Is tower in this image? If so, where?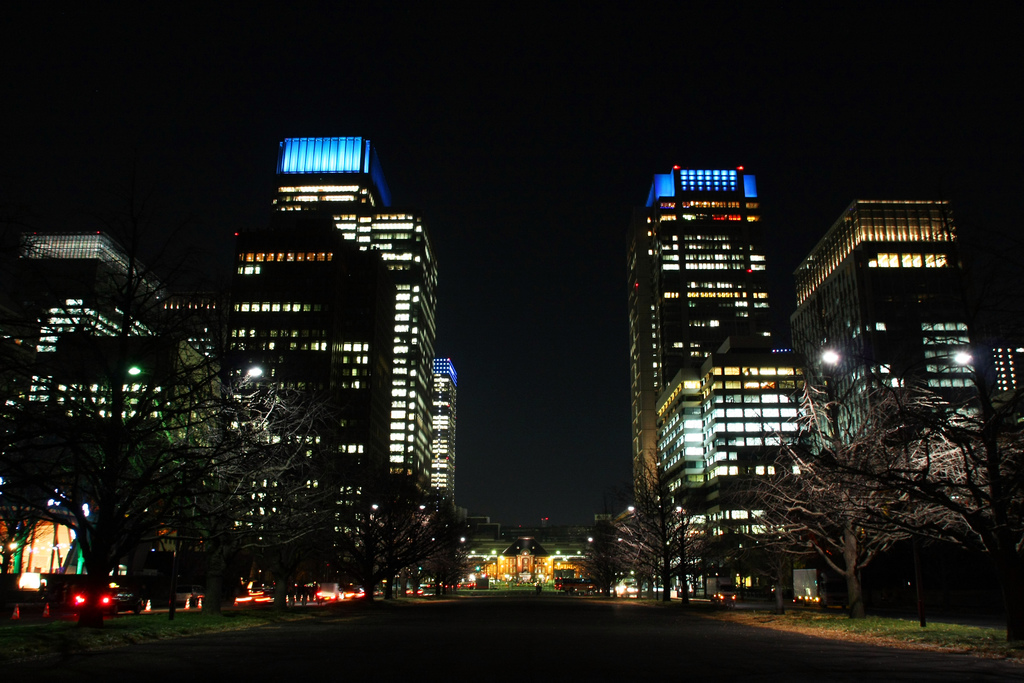
Yes, at [left=438, top=359, right=461, bottom=544].
